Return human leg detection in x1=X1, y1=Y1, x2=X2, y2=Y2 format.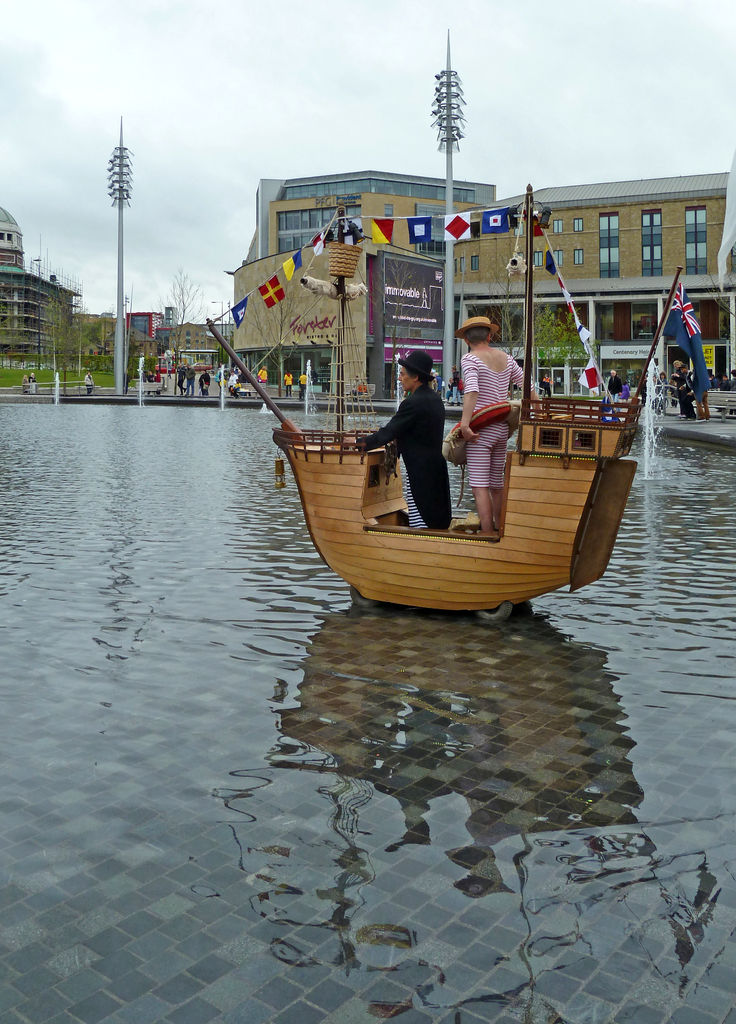
x1=410, y1=438, x2=452, y2=531.
